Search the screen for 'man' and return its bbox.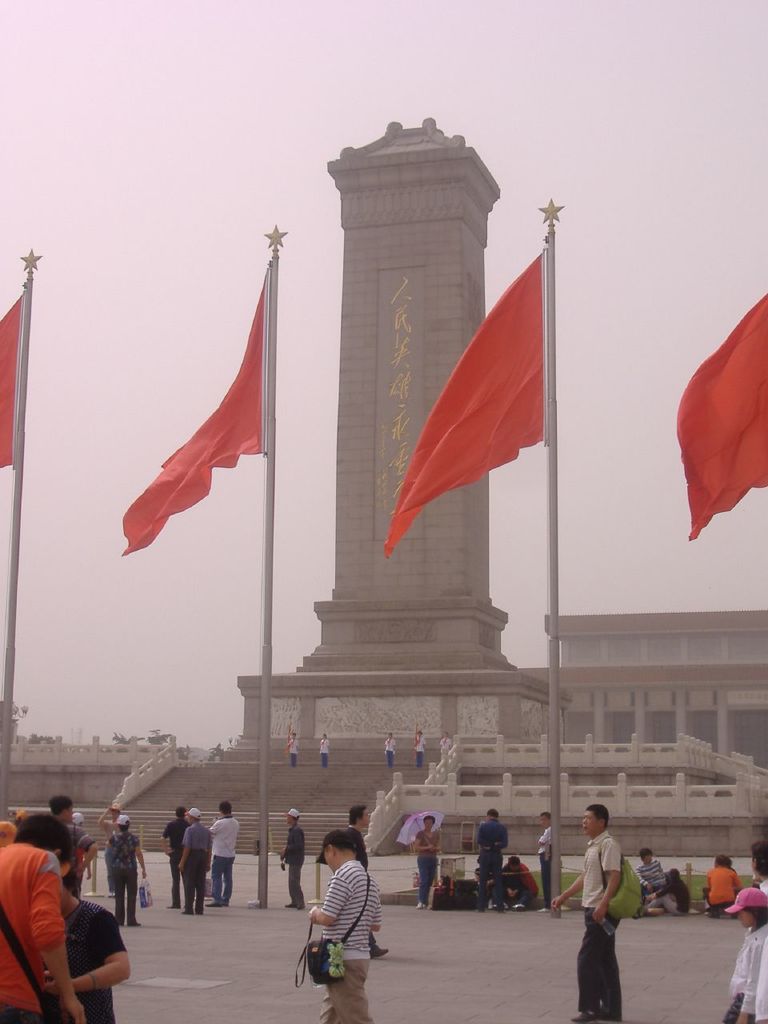
Found: crop(639, 848, 666, 892).
